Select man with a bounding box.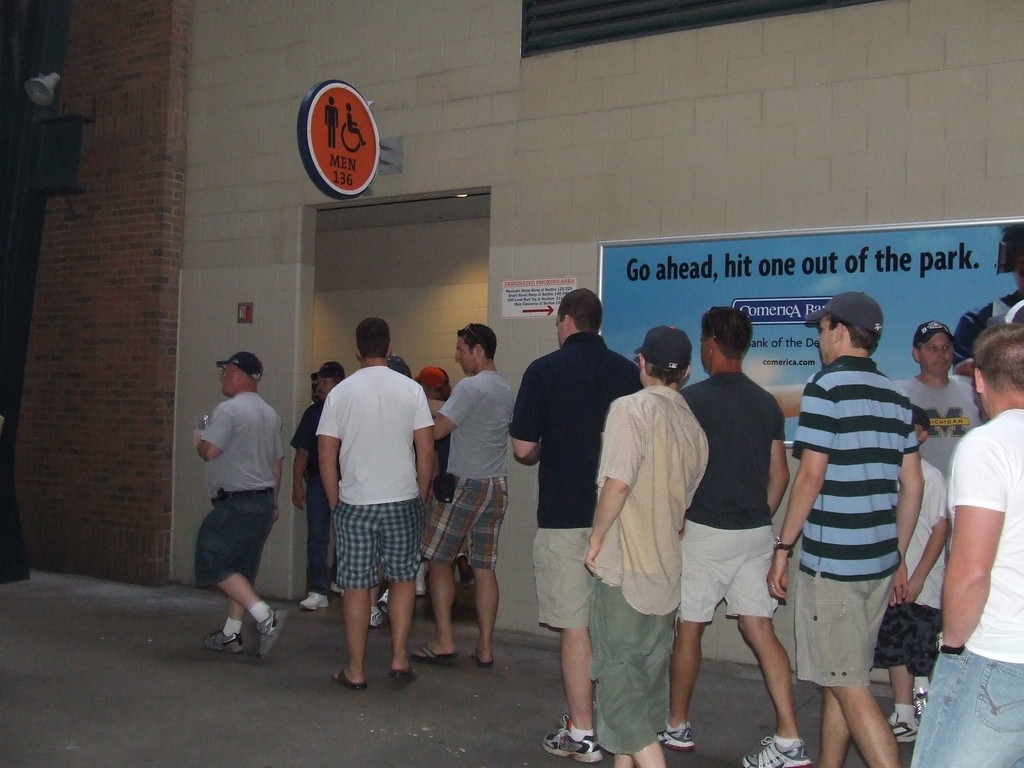
x1=650 y1=305 x2=811 y2=767.
